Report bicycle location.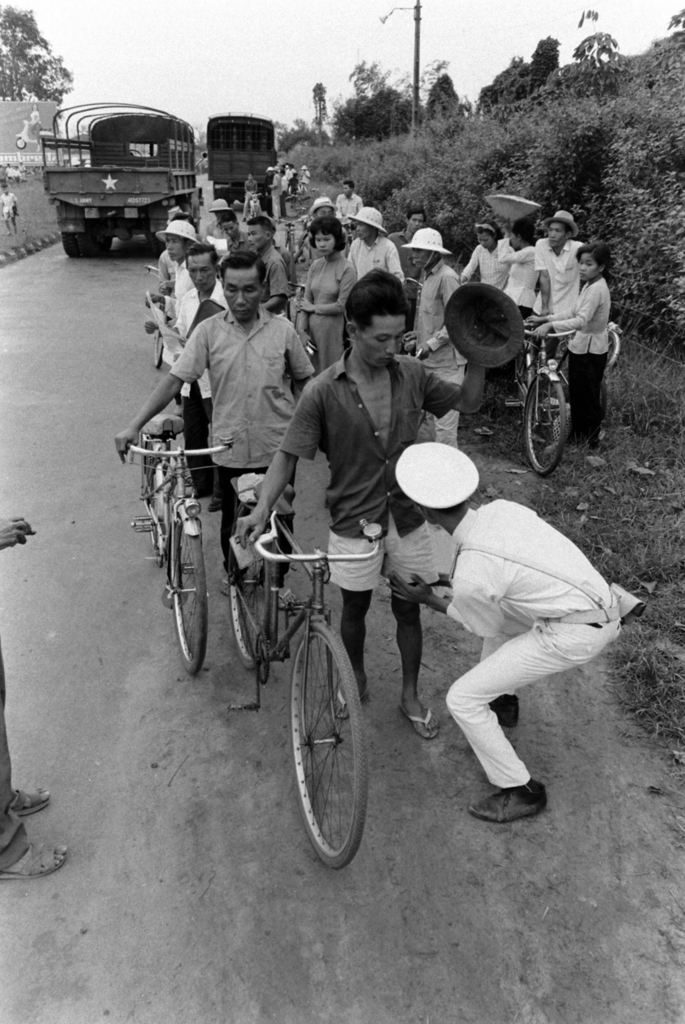
Report: bbox(217, 461, 394, 869).
